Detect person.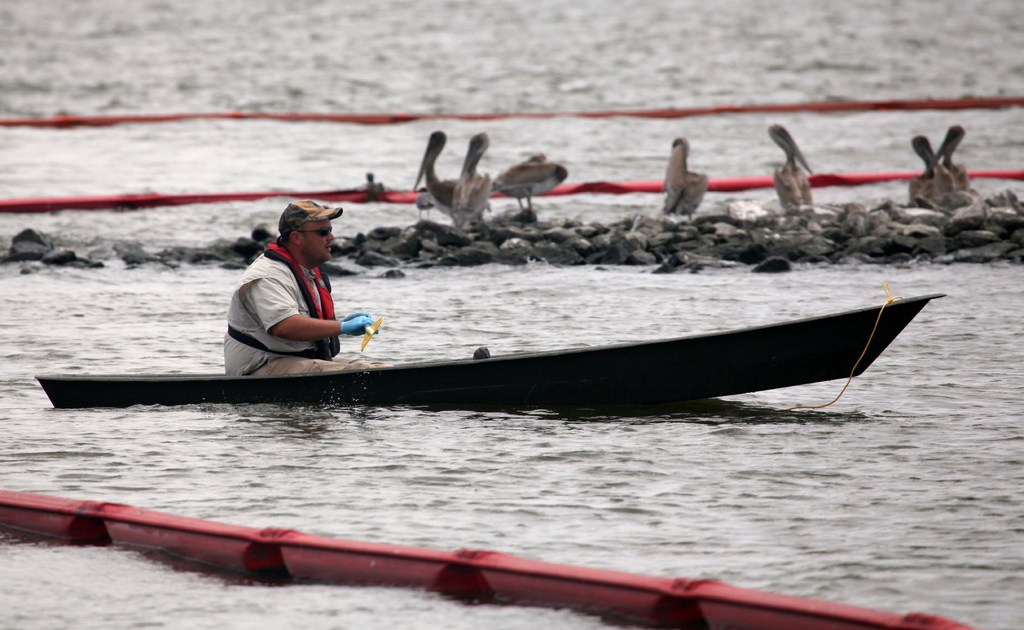
Detected at {"x1": 224, "y1": 202, "x2": 381, "y2": 367}.
